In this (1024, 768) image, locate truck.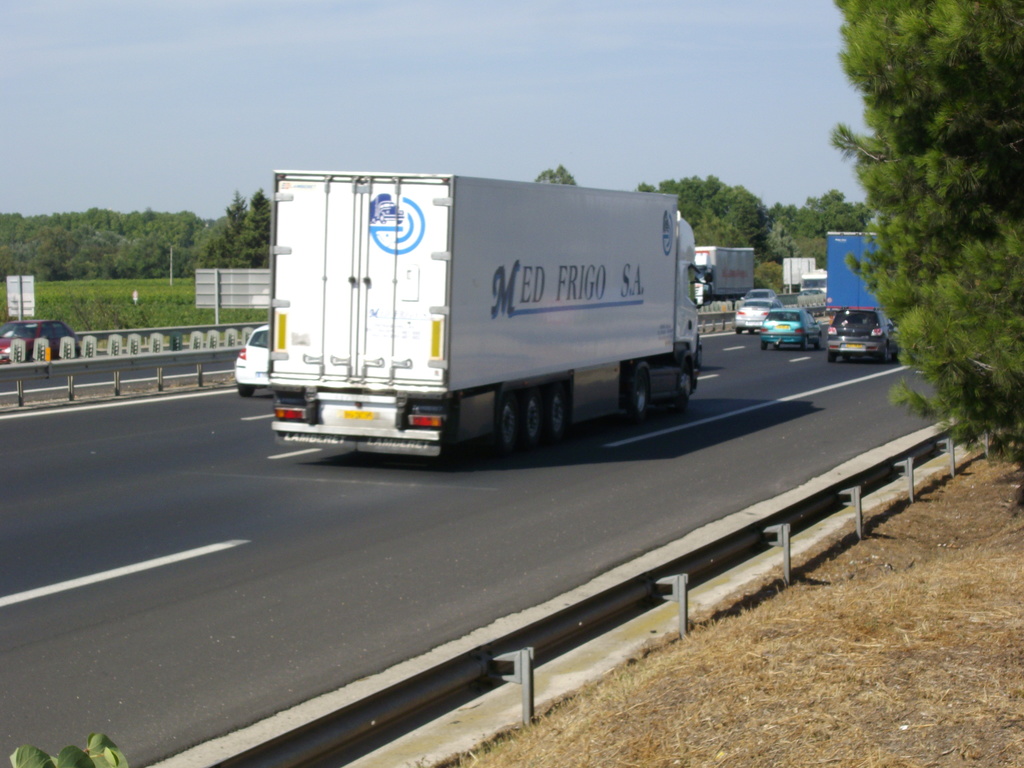
Bounding box: {"left": 678, "top": 242, "right": 760, "bottom": 304}.
